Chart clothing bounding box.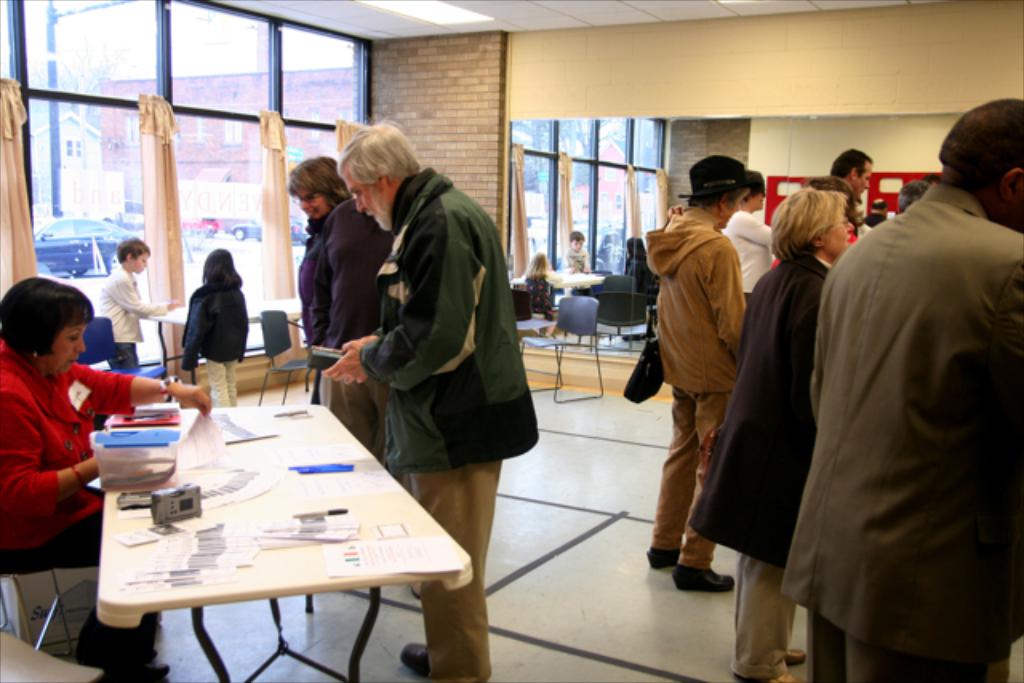
Charted: <box>357,166,541,681</box>.
